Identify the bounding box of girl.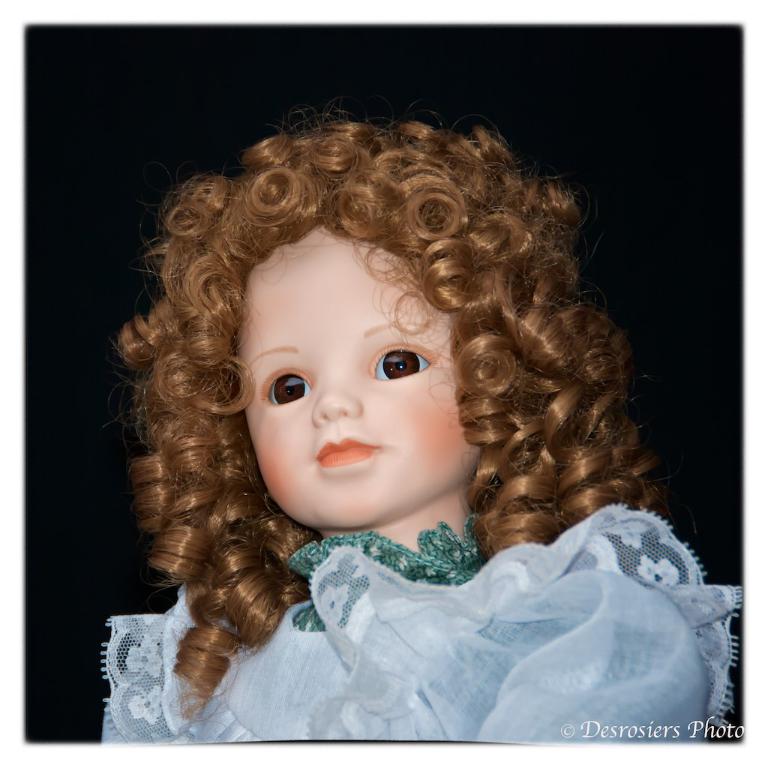
100:101:745:743.
